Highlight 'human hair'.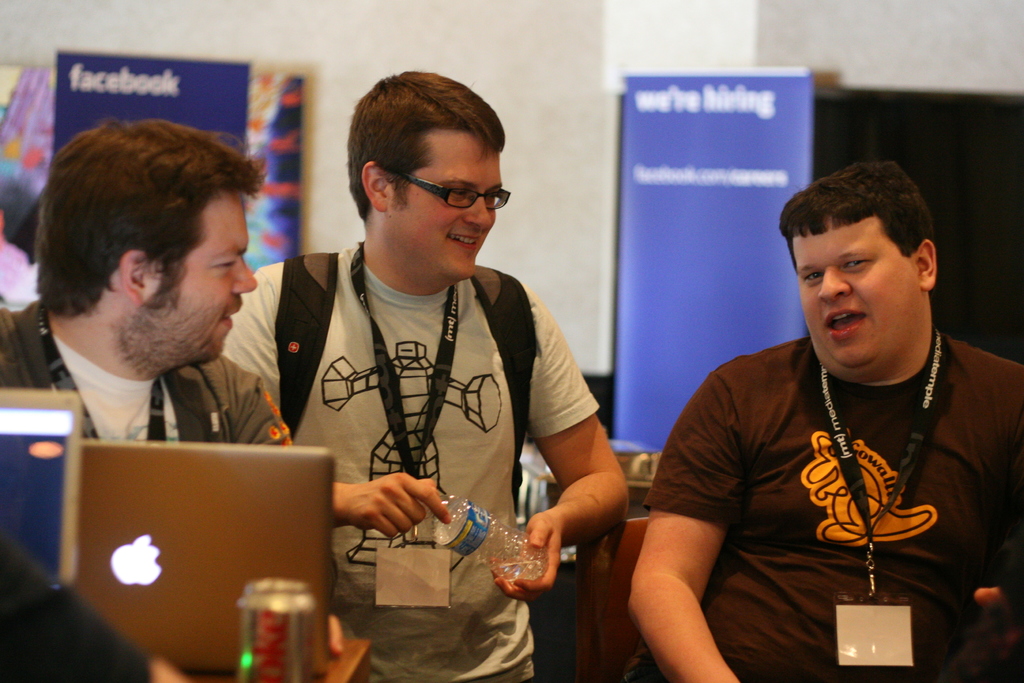
Highlighted region: bbox=(774, 157, 938, 276).
